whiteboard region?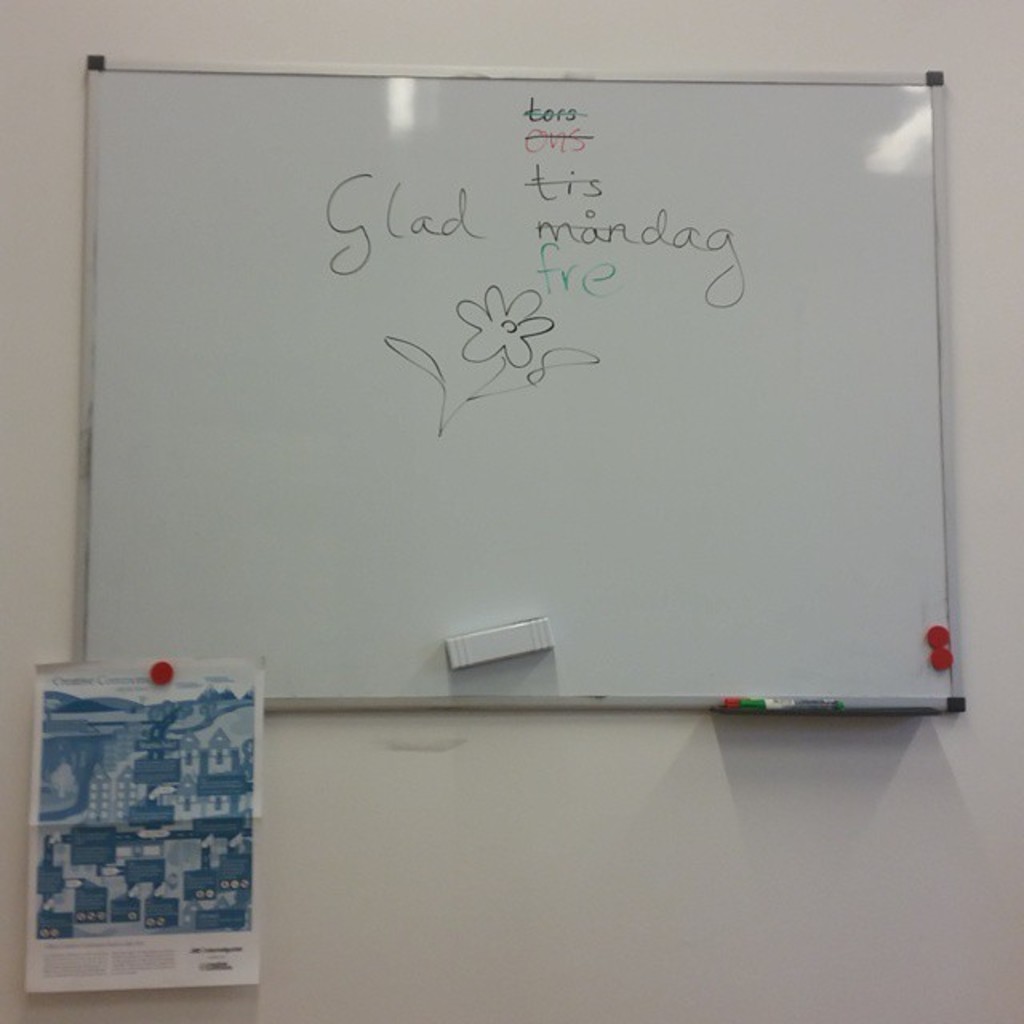
<region>74, 50, 970, 710</region>
